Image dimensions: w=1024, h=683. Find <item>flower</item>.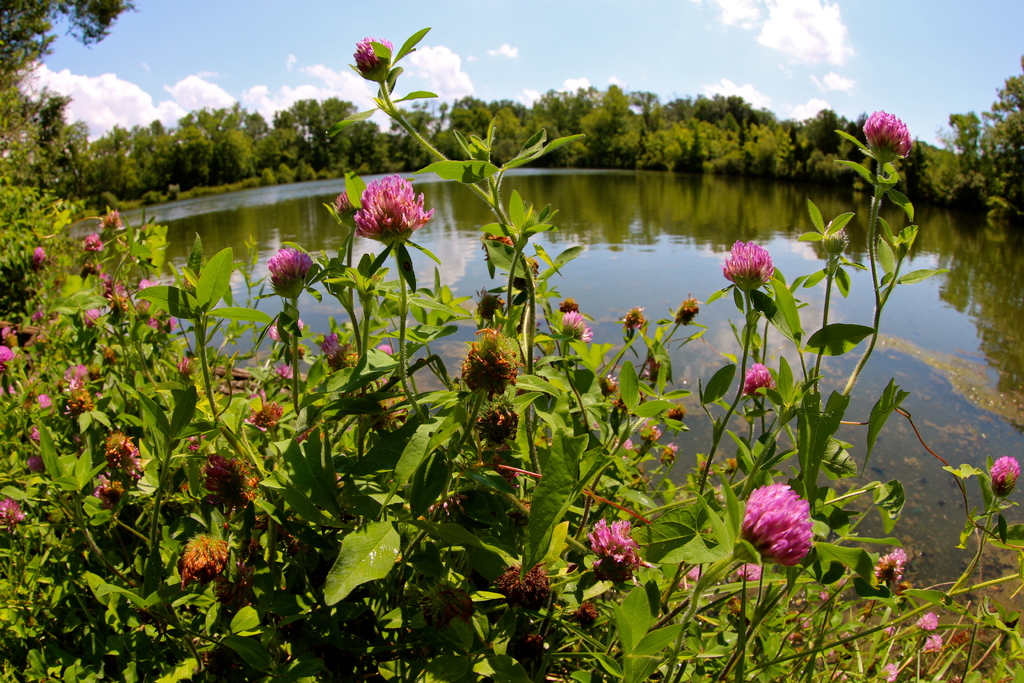
(left=33, top=392, right=54, bottom=408).
